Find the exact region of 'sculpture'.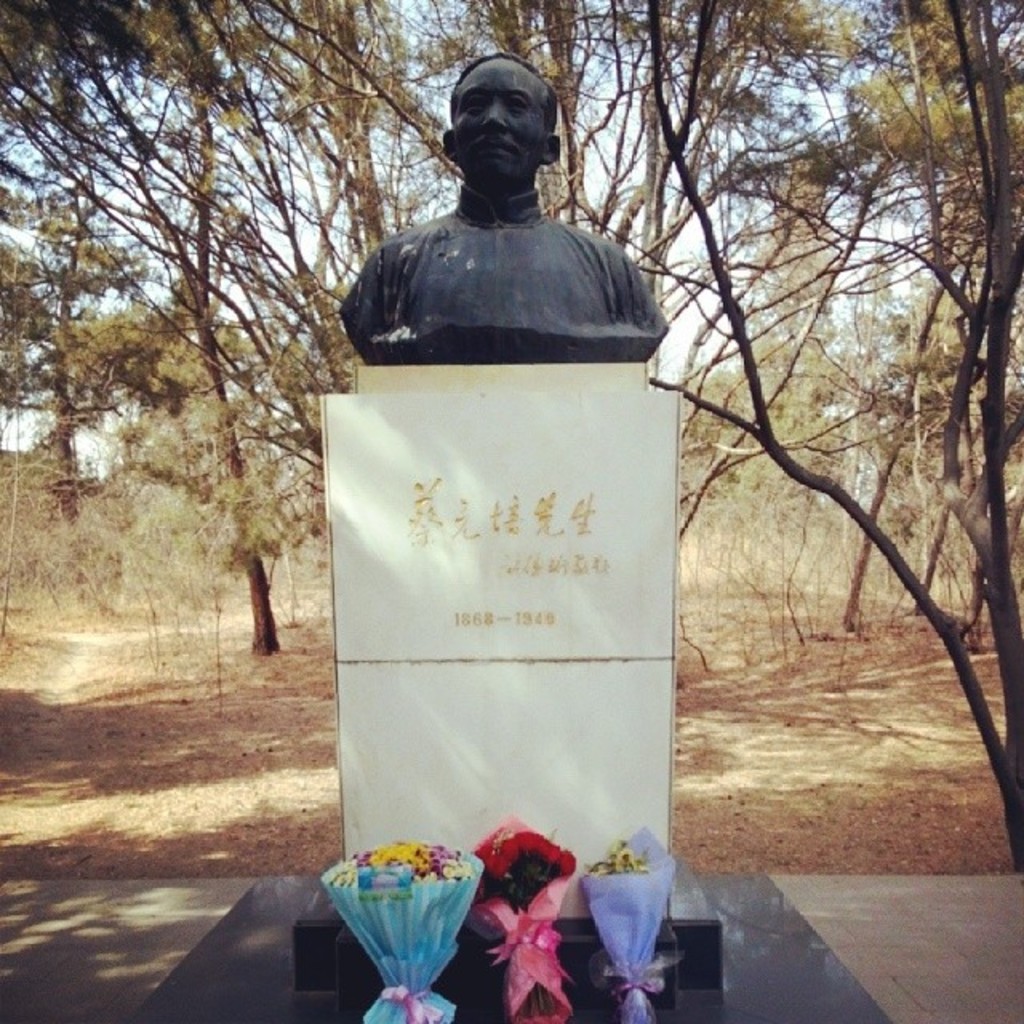
Exact region: <bbox>338, 40, 670, 418</bbox>.
